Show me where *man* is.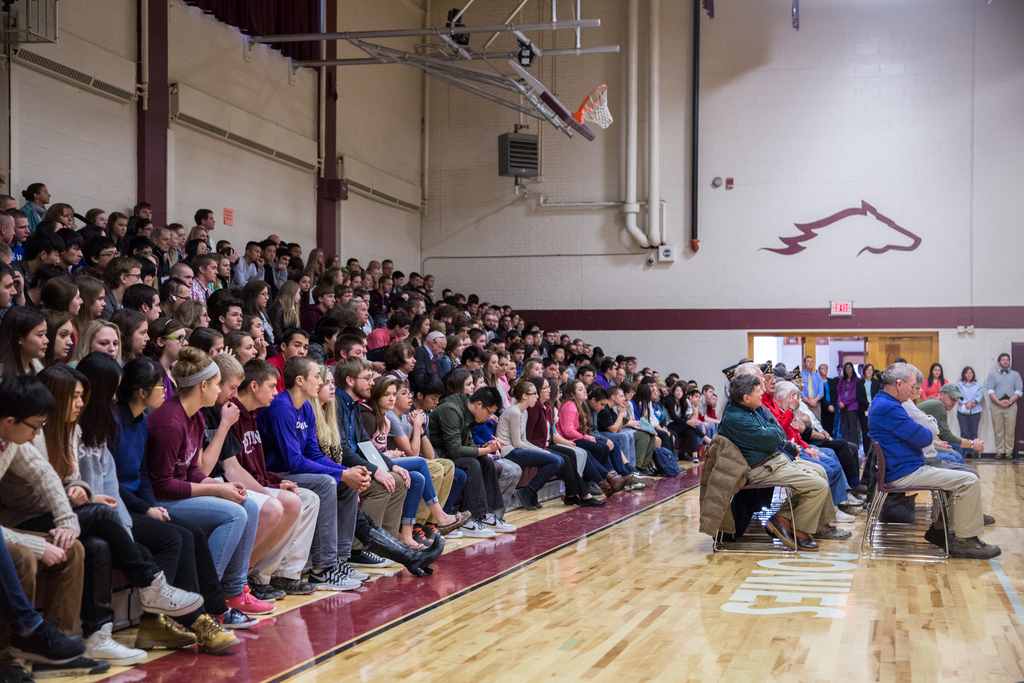
*man* is at {"left": 405, "top": 372, "right": 452, "bottom": 549}.
